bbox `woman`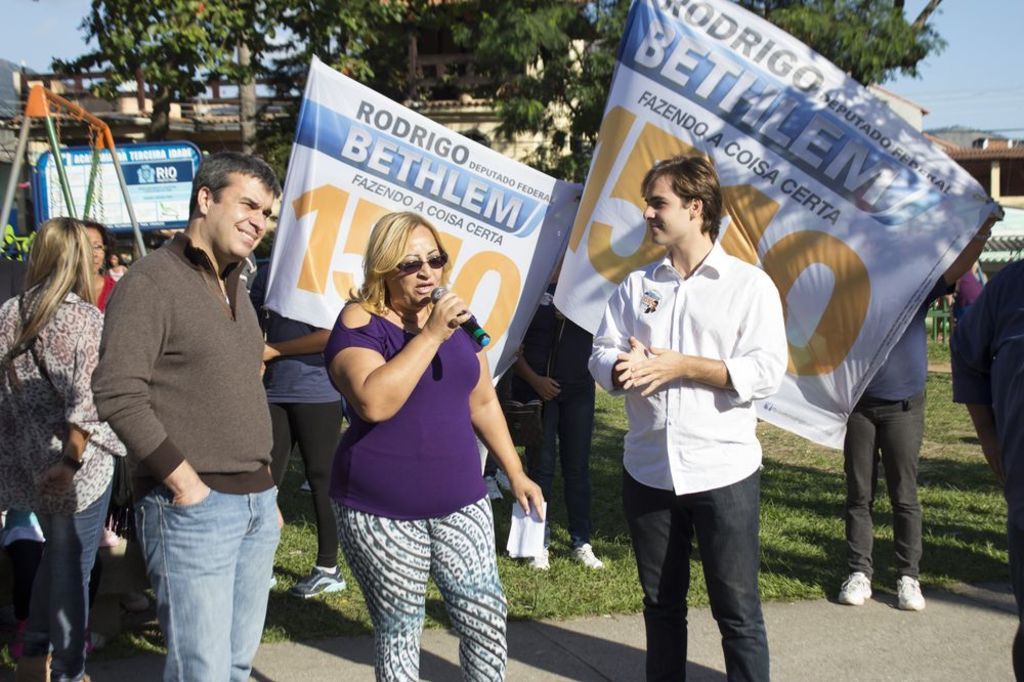
box=[0, 213, 129, 681]
